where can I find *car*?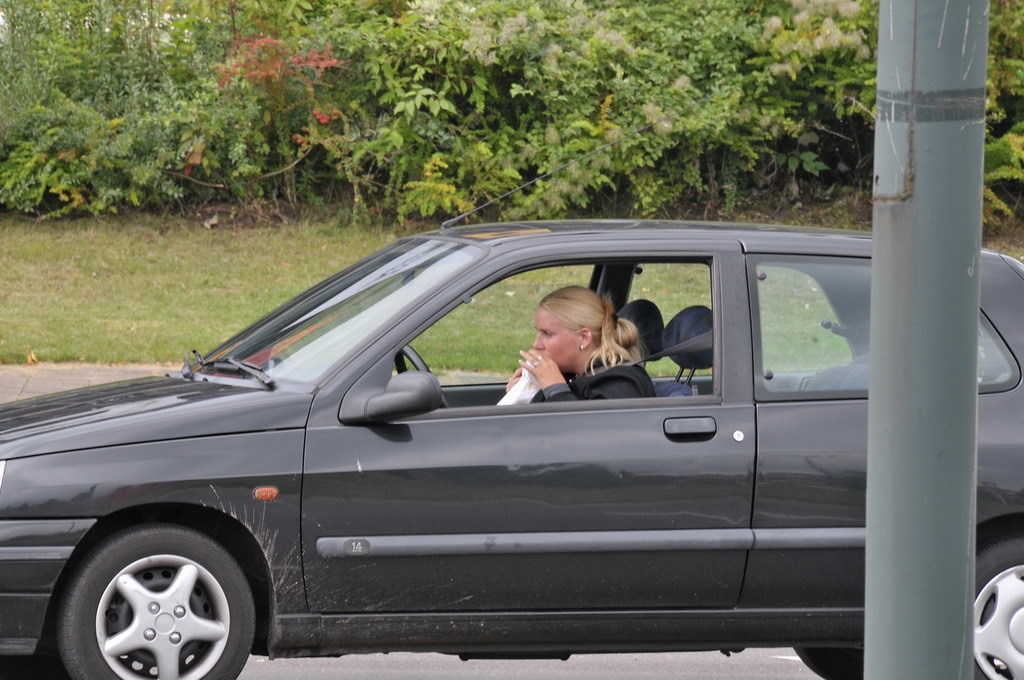
You can find it at (0,95,1023,677).
